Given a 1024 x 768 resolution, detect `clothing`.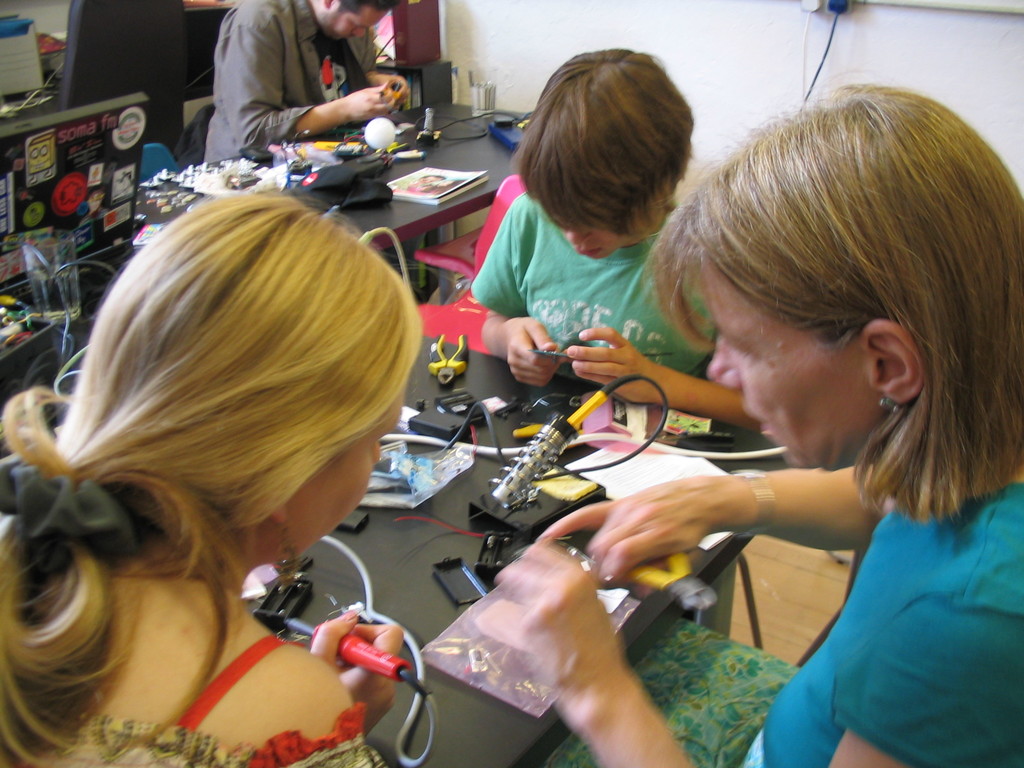
22 633 377 767.
